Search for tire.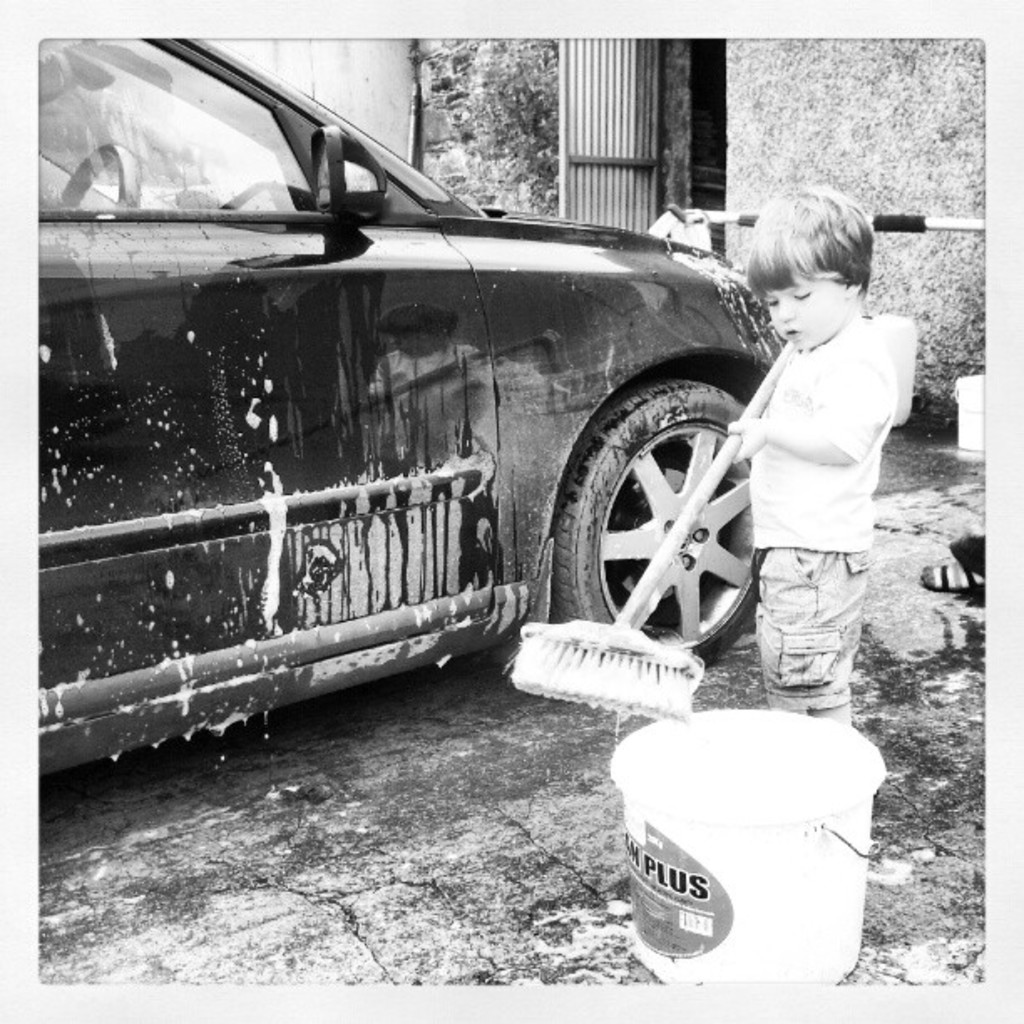
Found at (left=554, top=370, right=771, bottom=671).
